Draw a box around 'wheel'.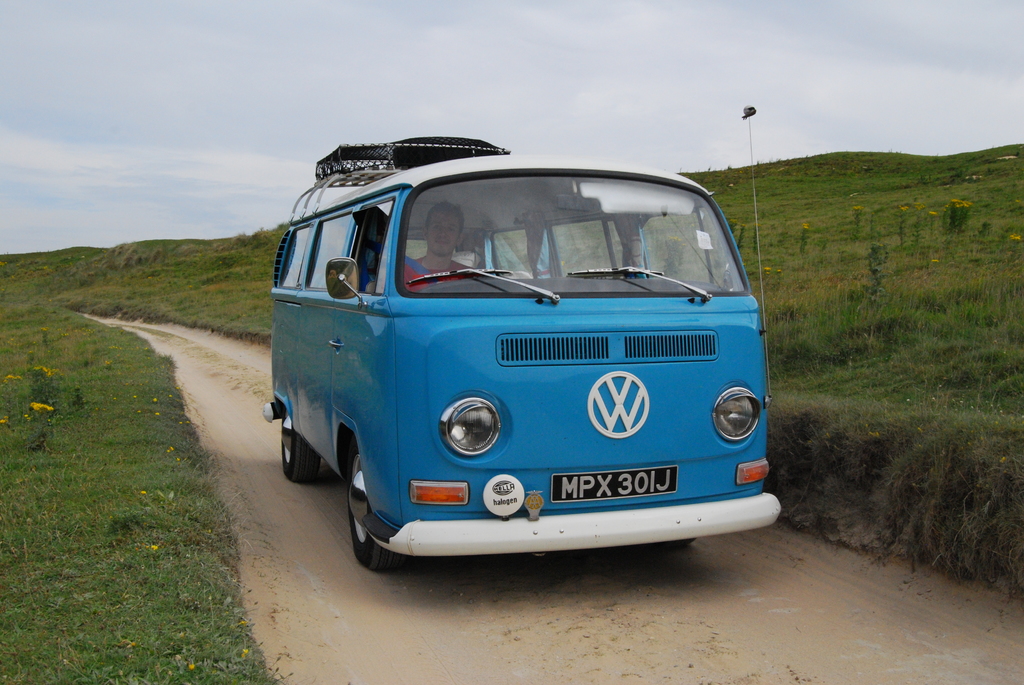
box(279, 407, 320, 484).
